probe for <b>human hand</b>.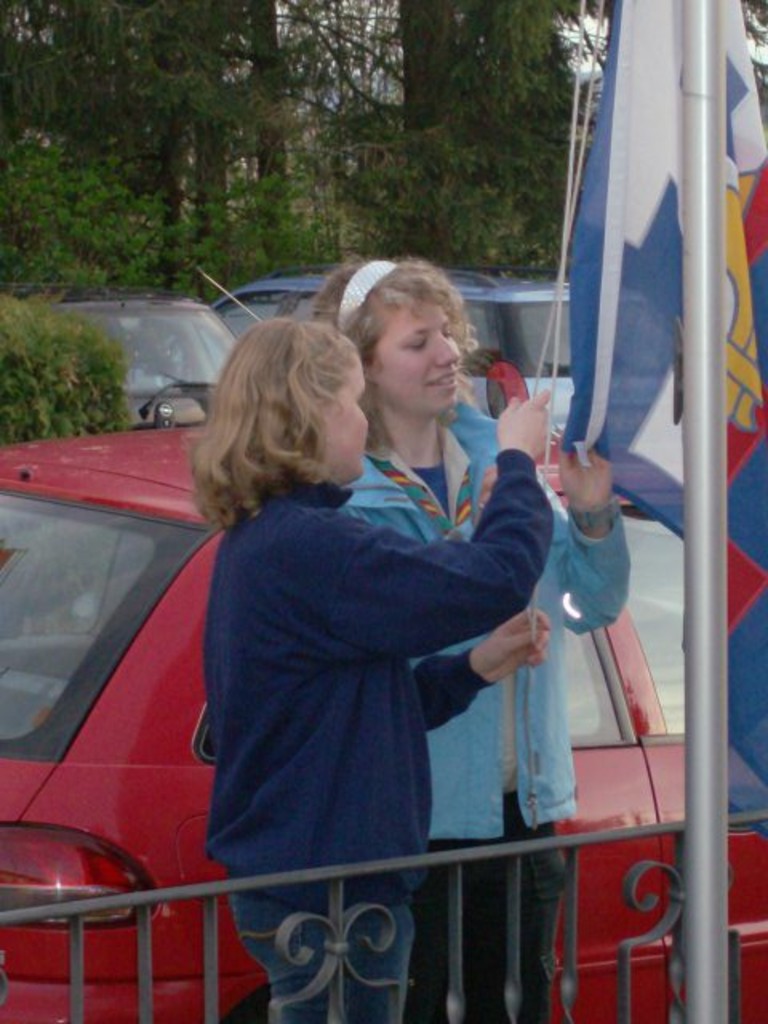
Probe result: {"x1": 478, "y1": 603, "x2": 554, "y2": 685}.
